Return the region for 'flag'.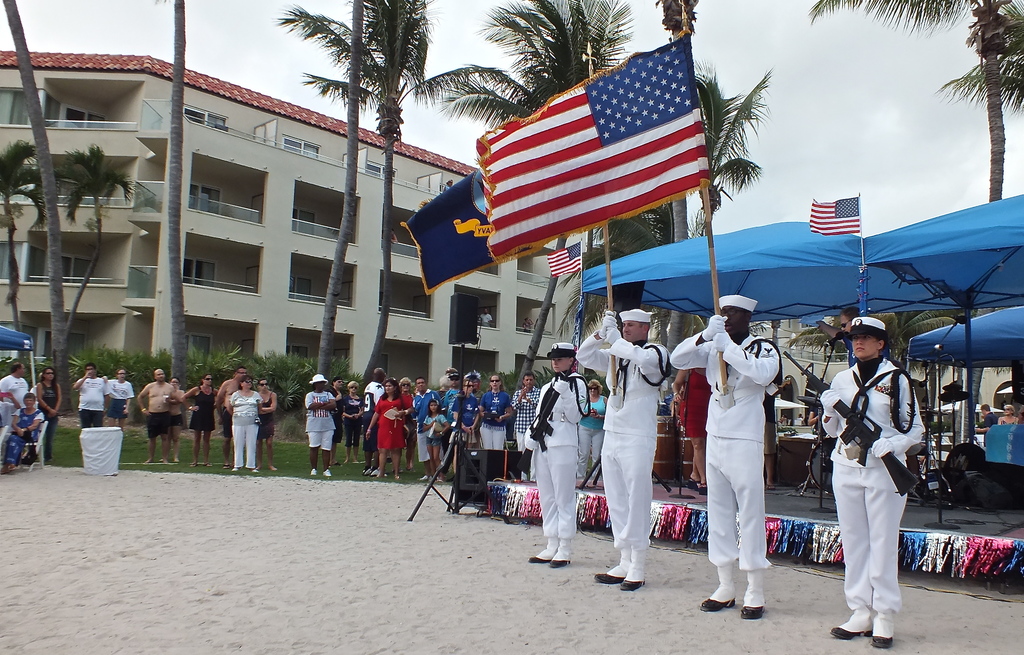
<bbox>546, 239, 586, 278</bbox>.
